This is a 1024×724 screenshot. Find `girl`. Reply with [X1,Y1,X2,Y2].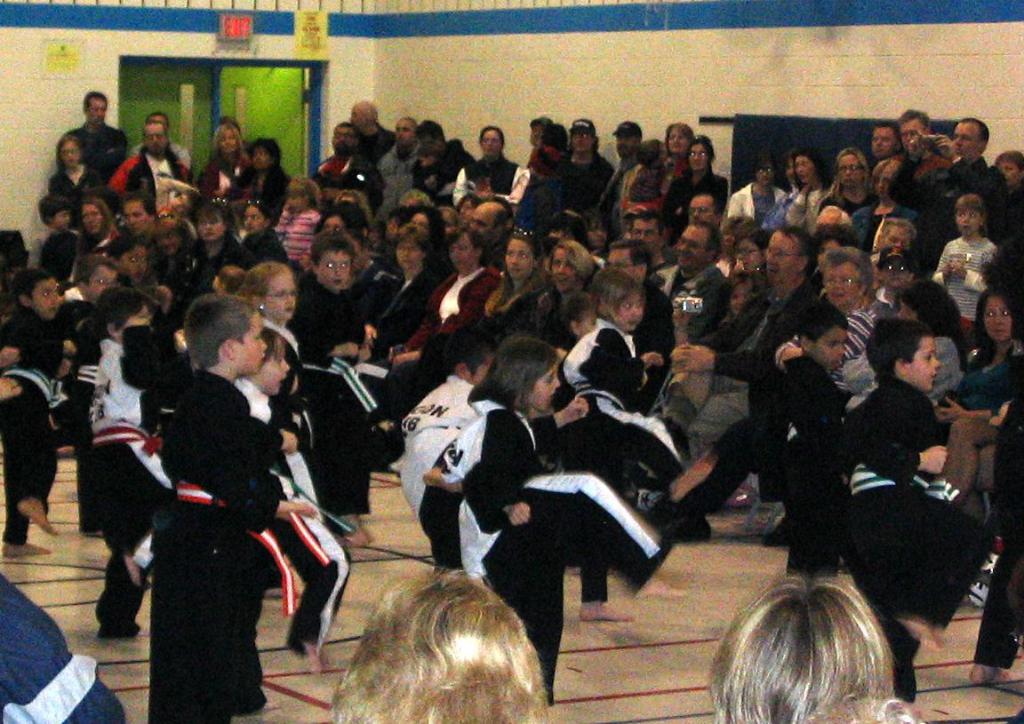
[367,229,436,366].
